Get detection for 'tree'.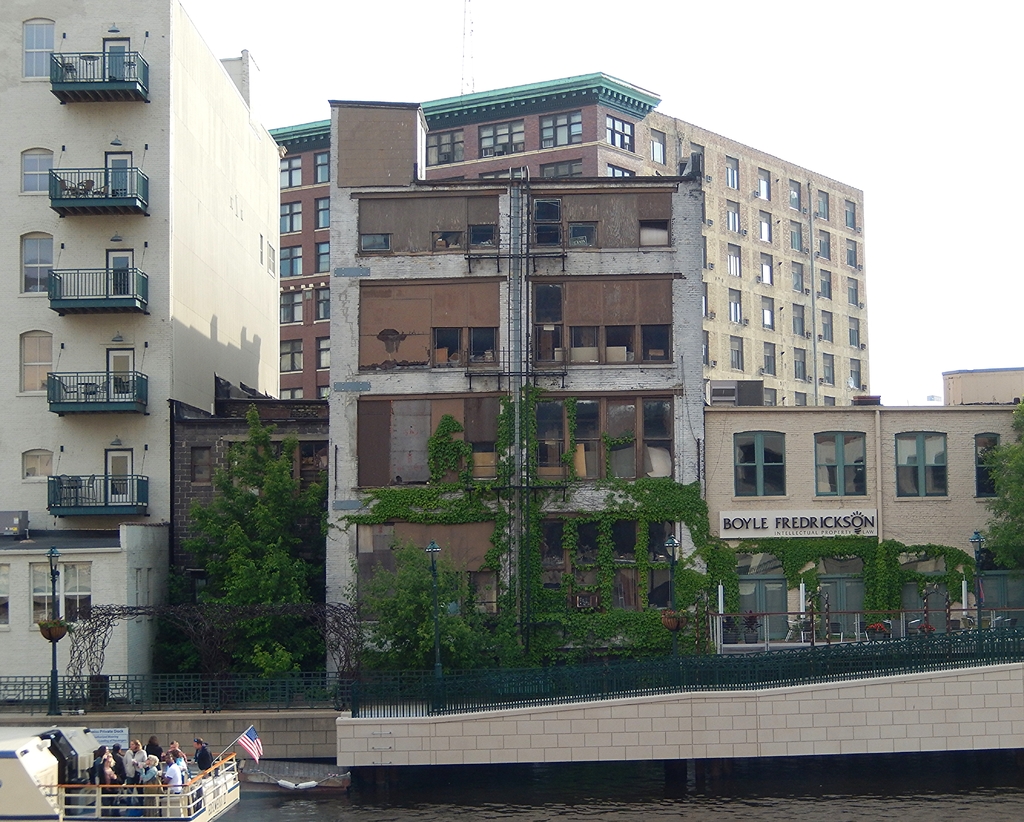
Detection: bbox(157, 403, 319, 686).
